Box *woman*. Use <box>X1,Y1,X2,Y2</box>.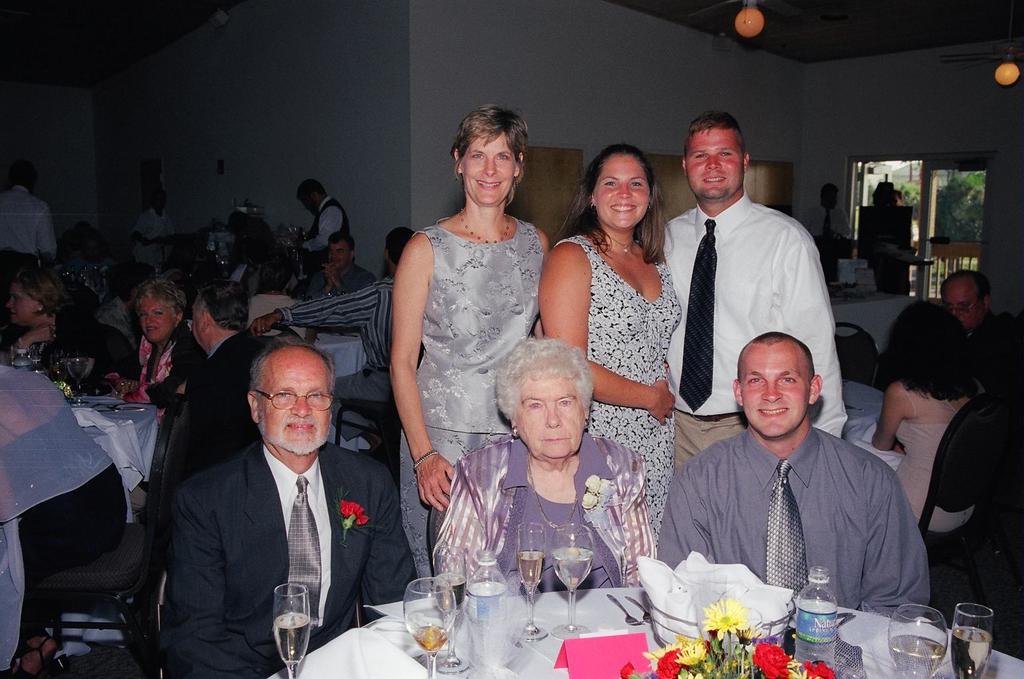
<box>537,144,686,555</box>.
